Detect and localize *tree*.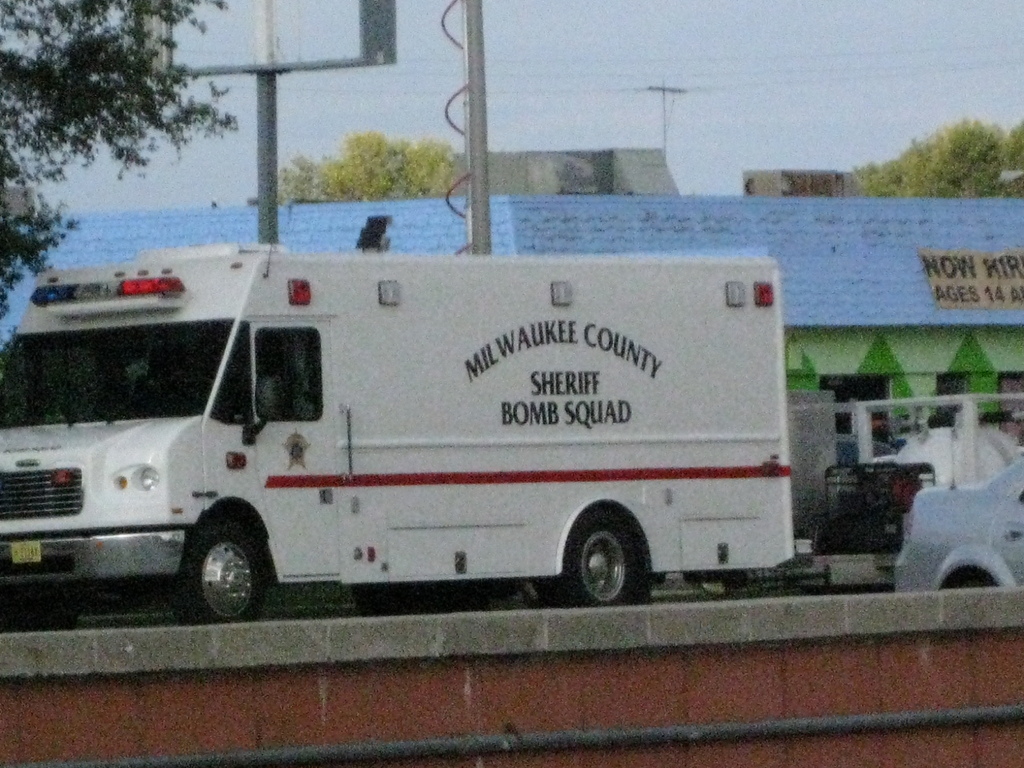
Localized at bbox=[0, 0, 239, 322].
